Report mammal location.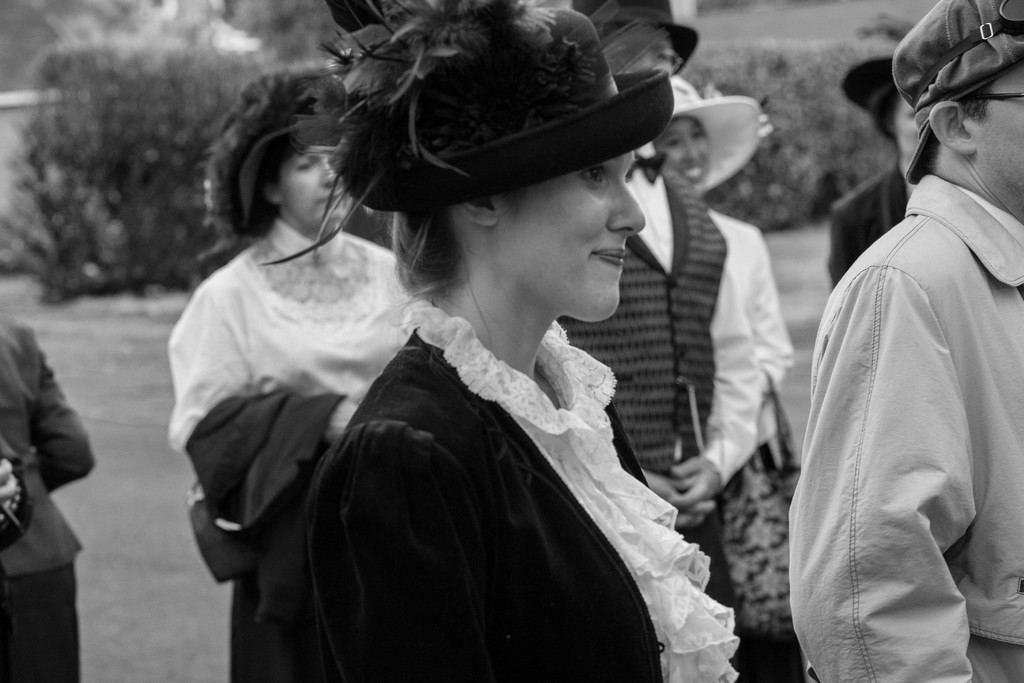
Report: region(165, 67, 417, 682).
